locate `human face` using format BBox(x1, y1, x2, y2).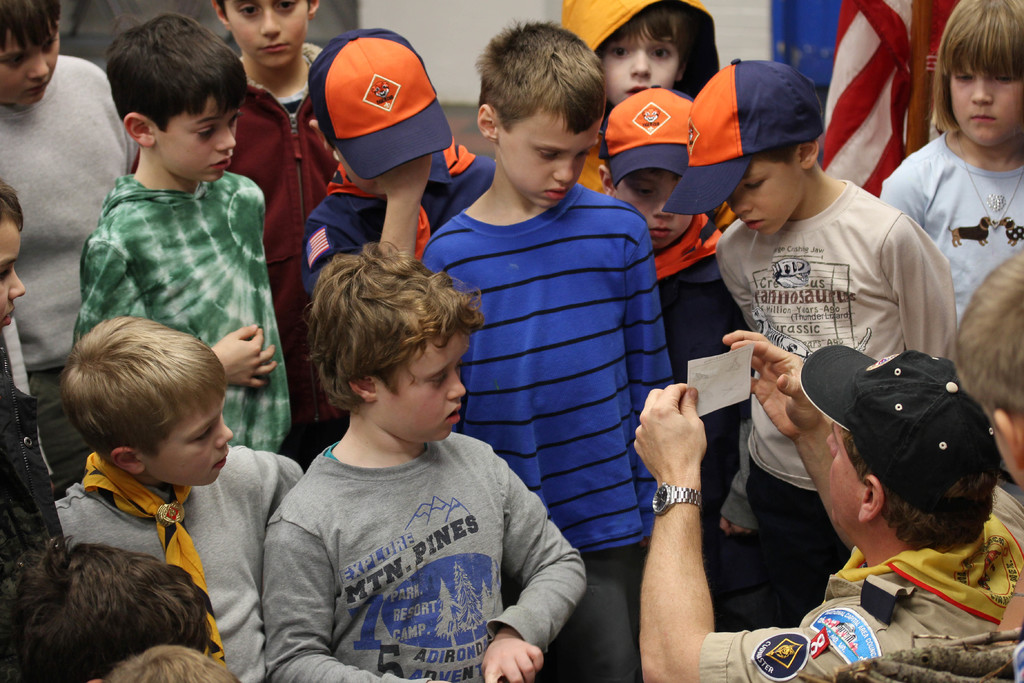
BBox(0, 218, 22, 331).
